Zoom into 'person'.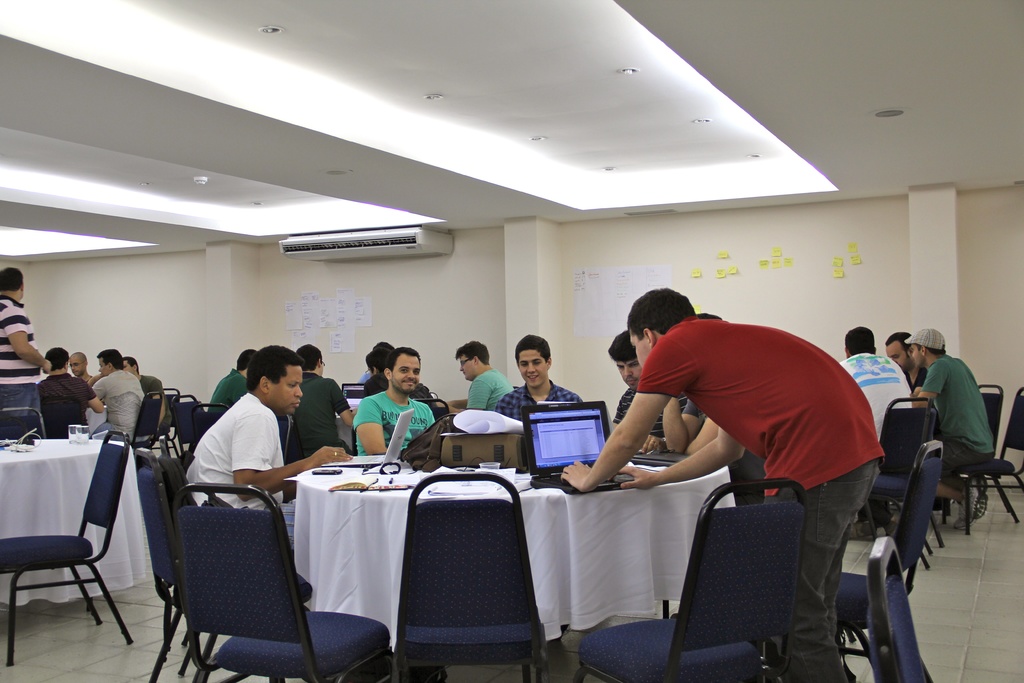
Zoom target: pyautogui.locateOnScreen(284, 343, 354, 468).
